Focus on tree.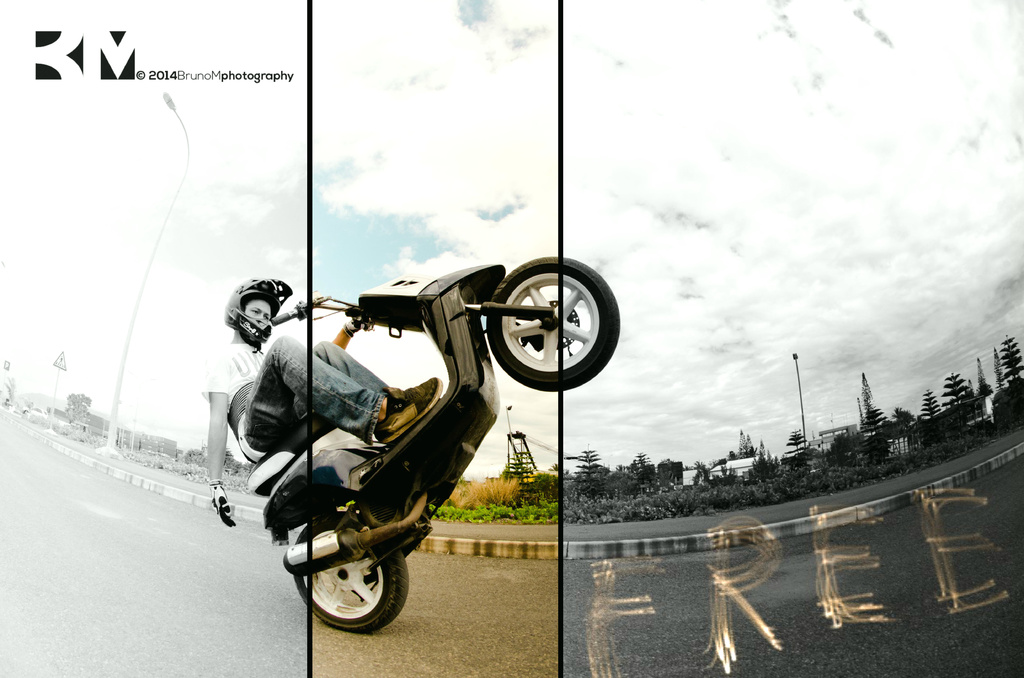
Focused at Rect(942, 373, 967, 407).
